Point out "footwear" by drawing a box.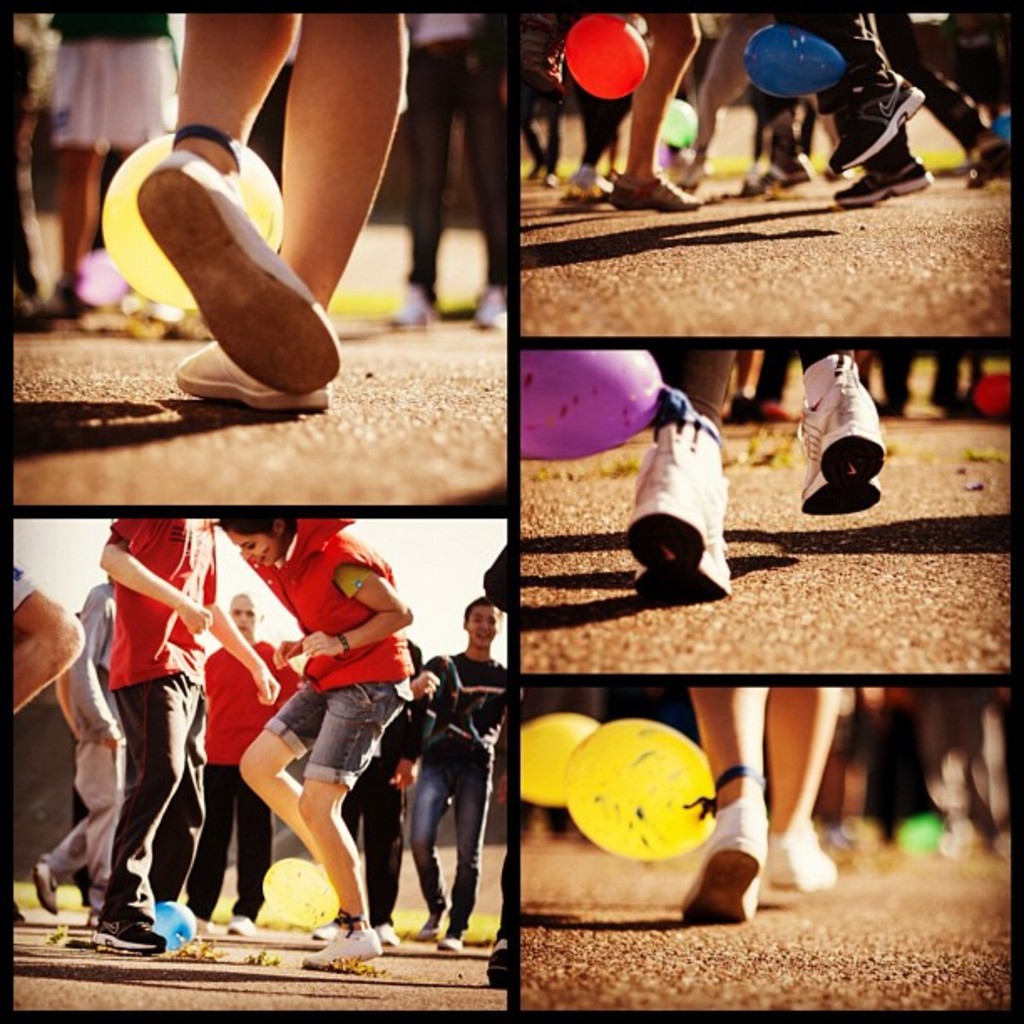
rect(164, 336, 336, 408).
